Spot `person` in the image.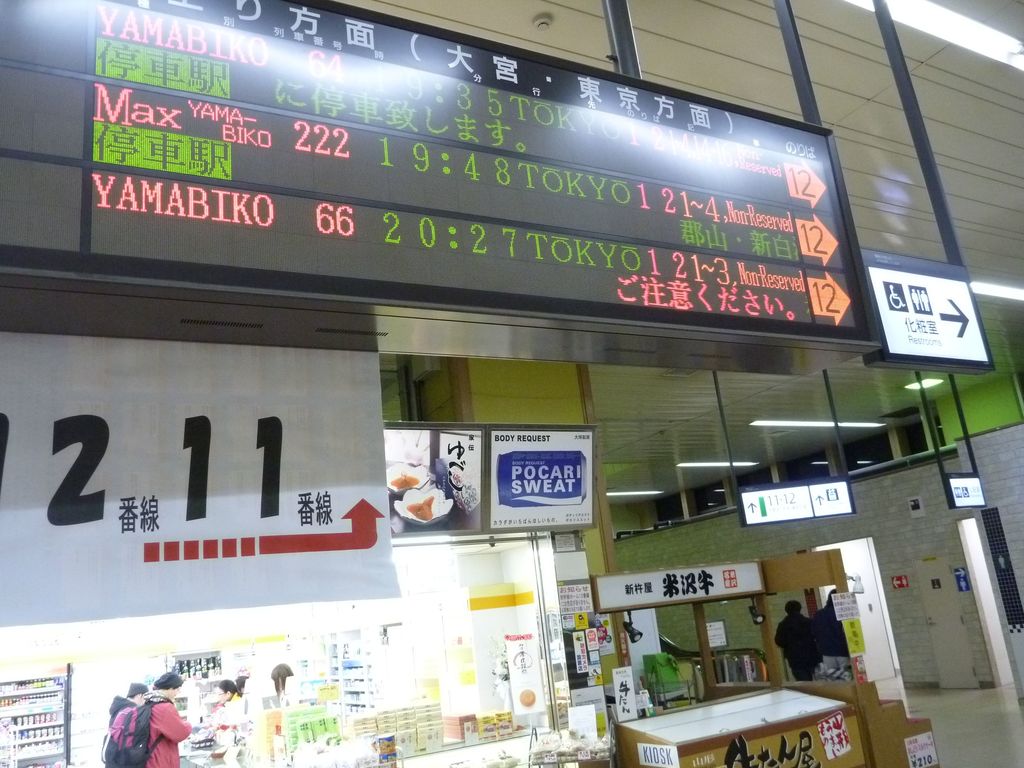
`person` found at locate(212, 680, 244, 724).
